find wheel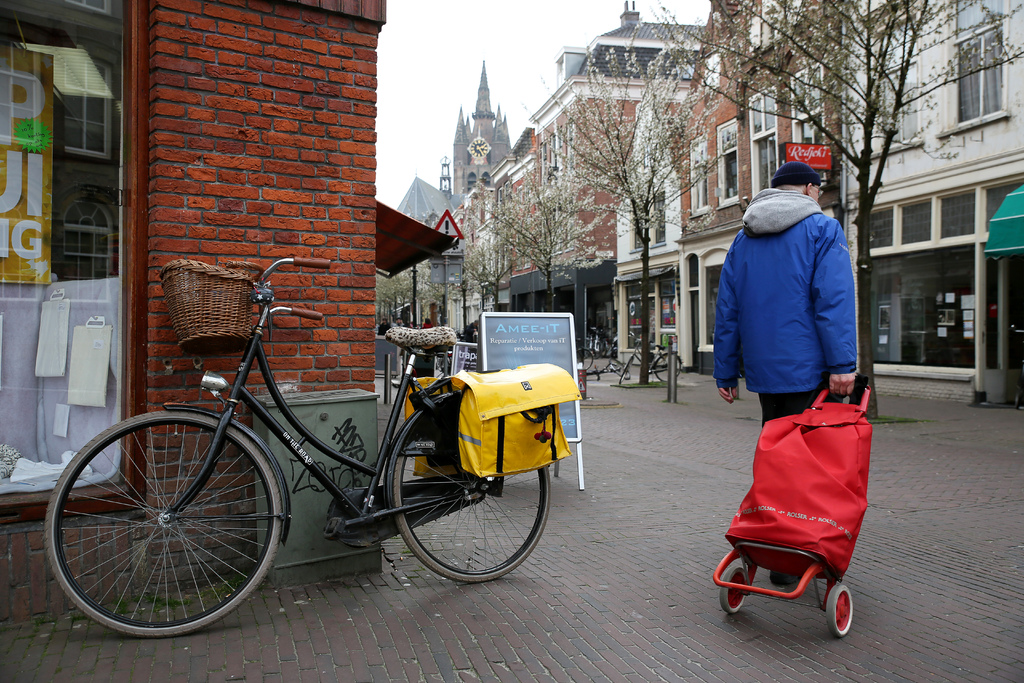
<bbox>394, 437, 550, 584</bbox>
